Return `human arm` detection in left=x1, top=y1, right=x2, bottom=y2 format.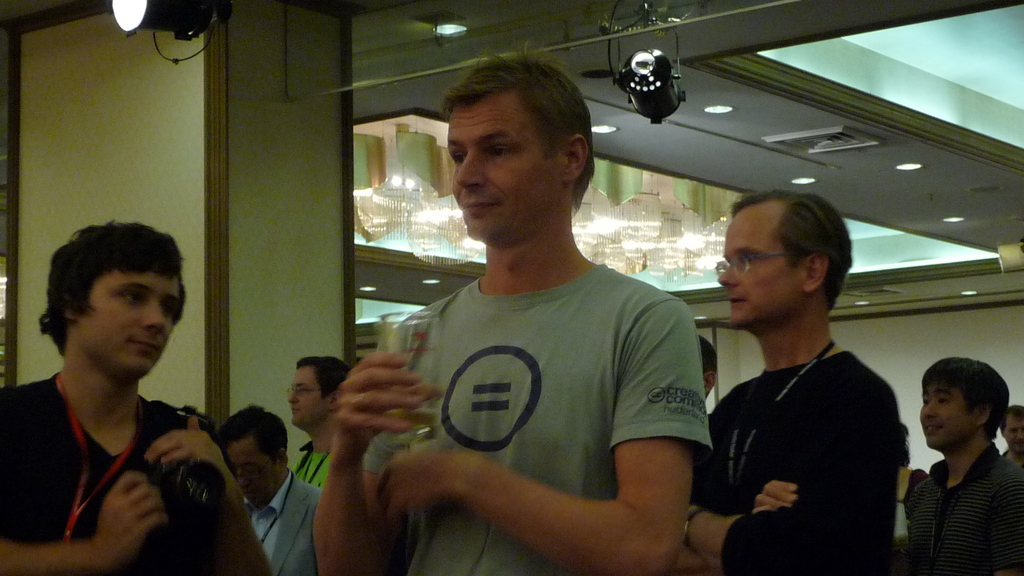
left=141, top=413, right=276, bottom=575.
